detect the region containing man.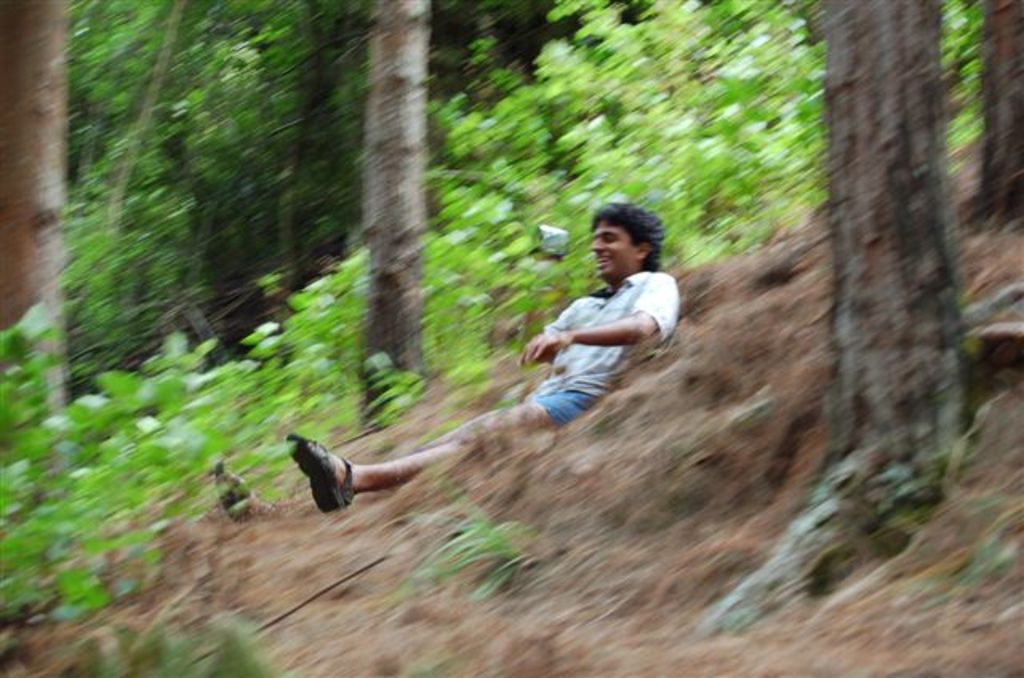
pyautogui.locateOnScreen(213, 201, 682, 526).
